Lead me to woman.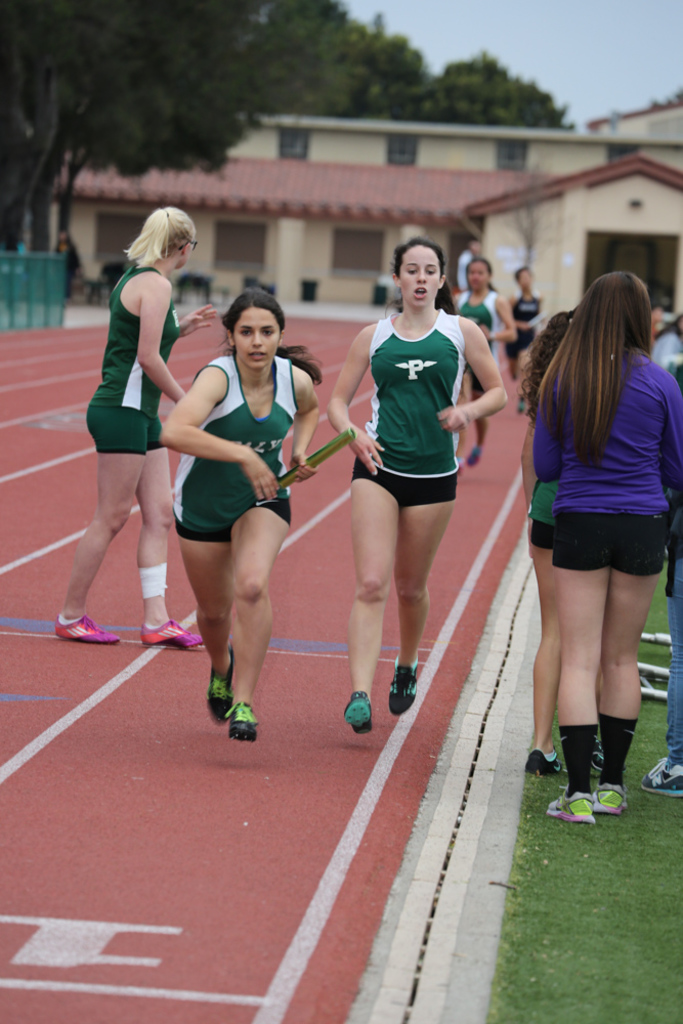
Lead to select_region(53, 200, 210, 644).
